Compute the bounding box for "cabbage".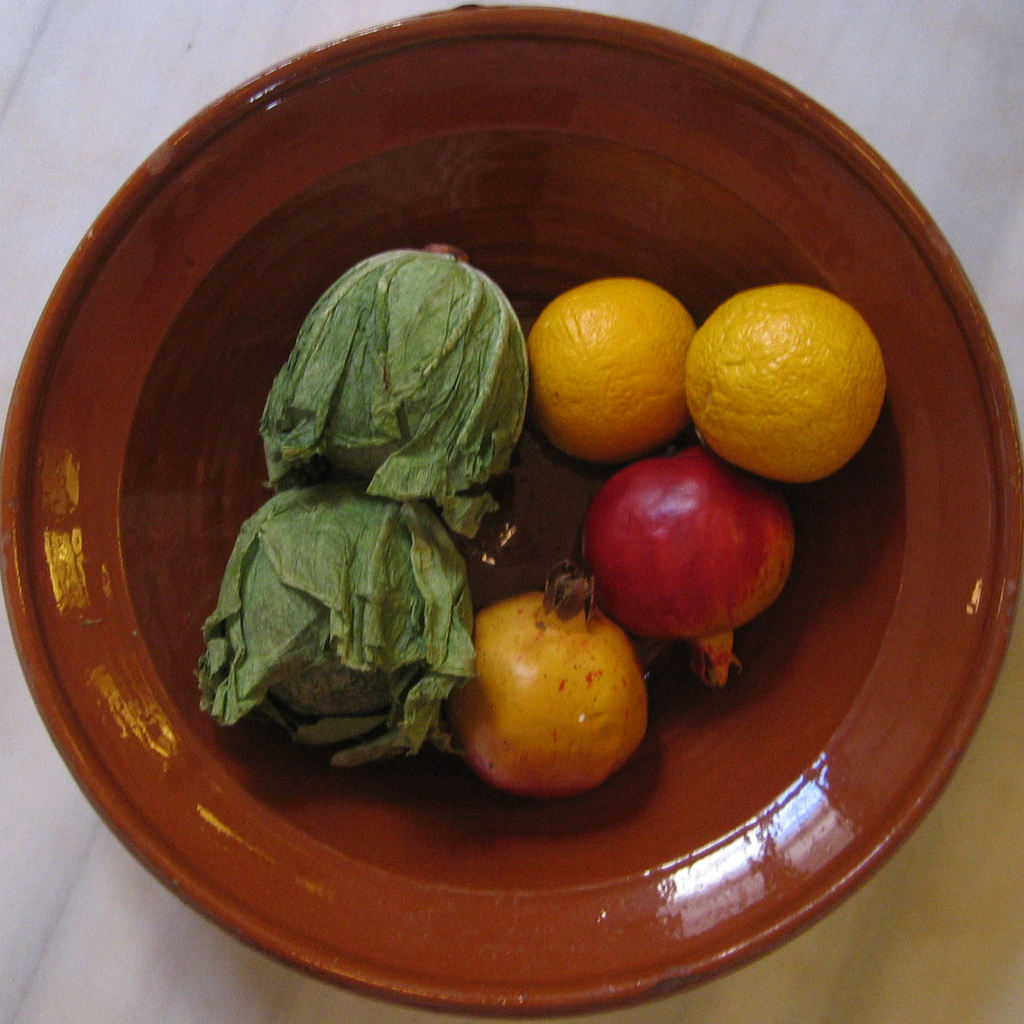
locate(270, 247, 528, 542).
